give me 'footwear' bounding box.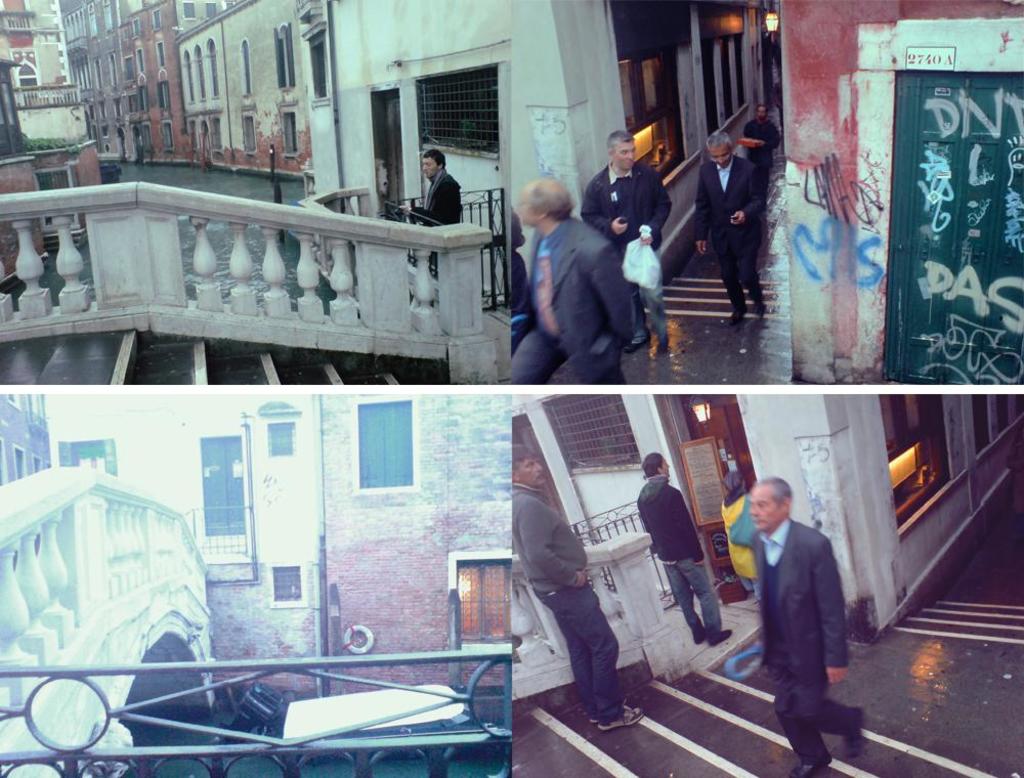
706:628:736:641.
